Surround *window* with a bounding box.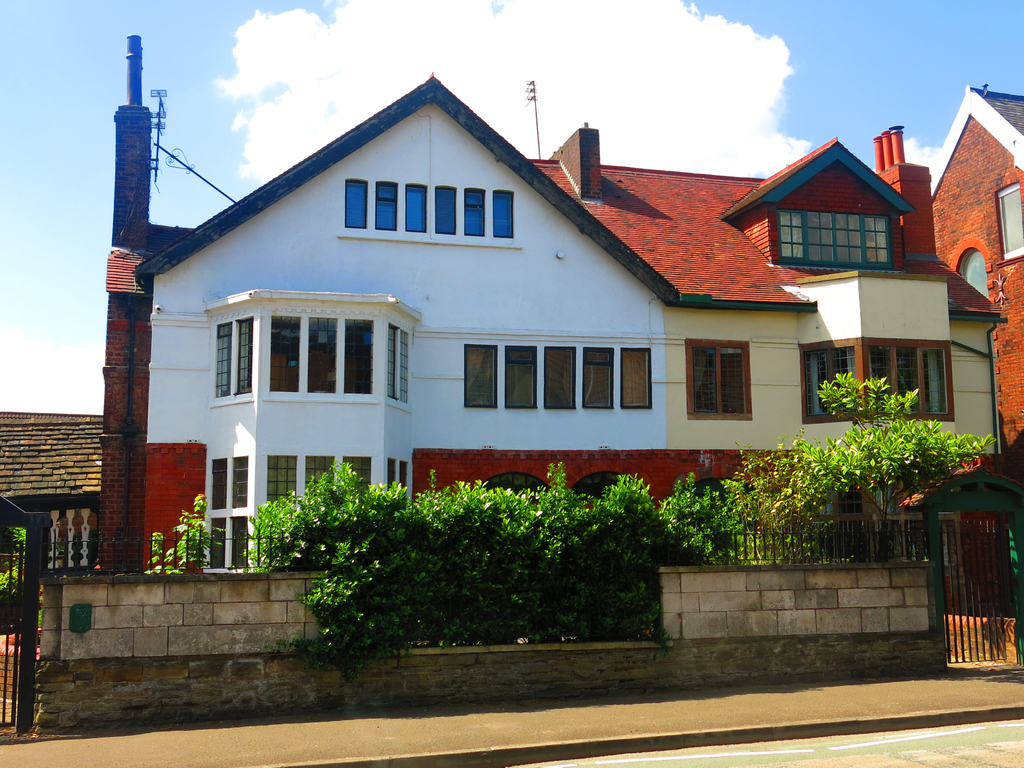
pyautogui.locateOnScreen(308, 316, 338, 394).
